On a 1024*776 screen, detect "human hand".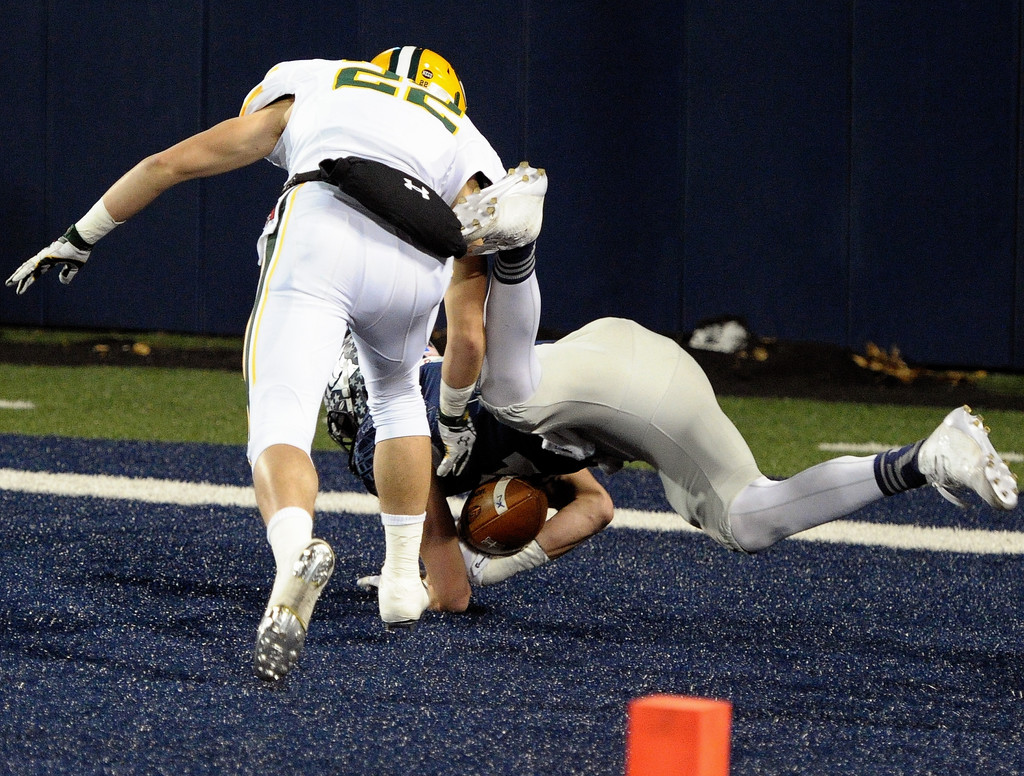
1/84/291/297.
